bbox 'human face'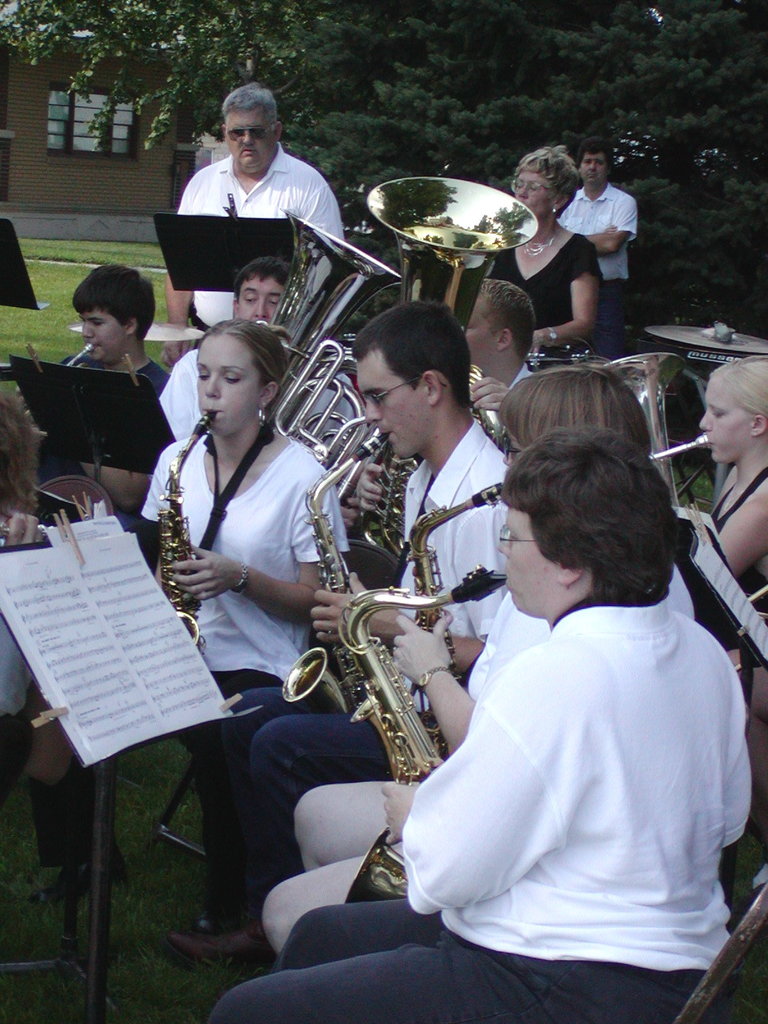
pyautogui.locateOnScreen(352, 348, 433, 460)
